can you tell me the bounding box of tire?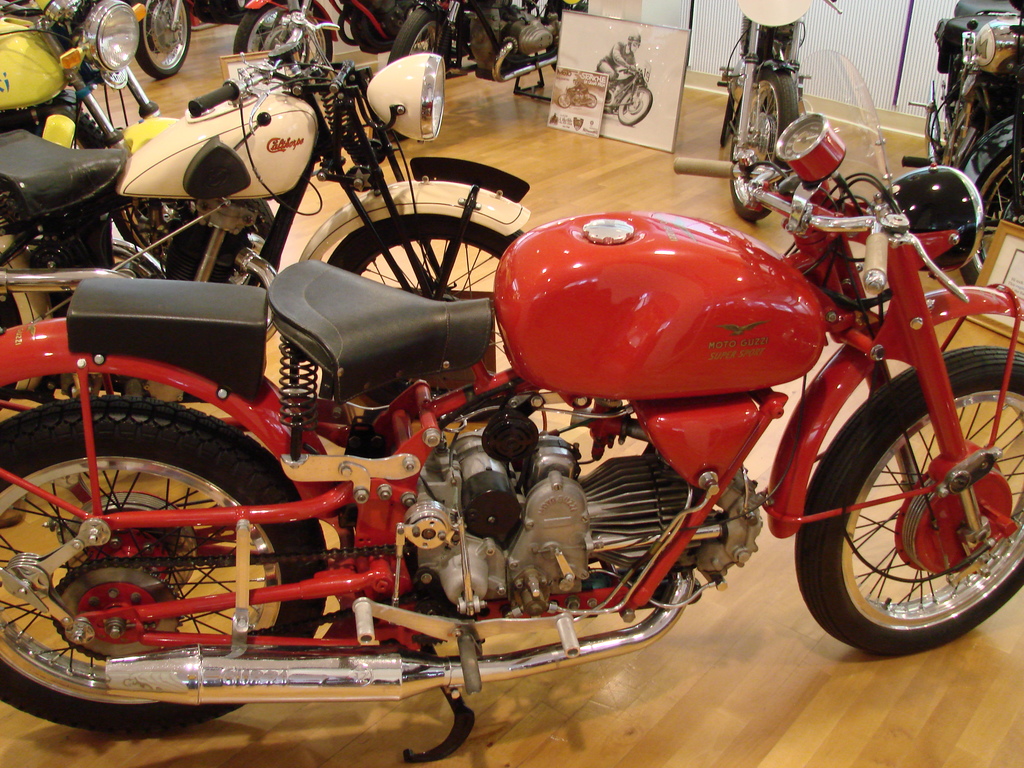
381/10/456/80.
